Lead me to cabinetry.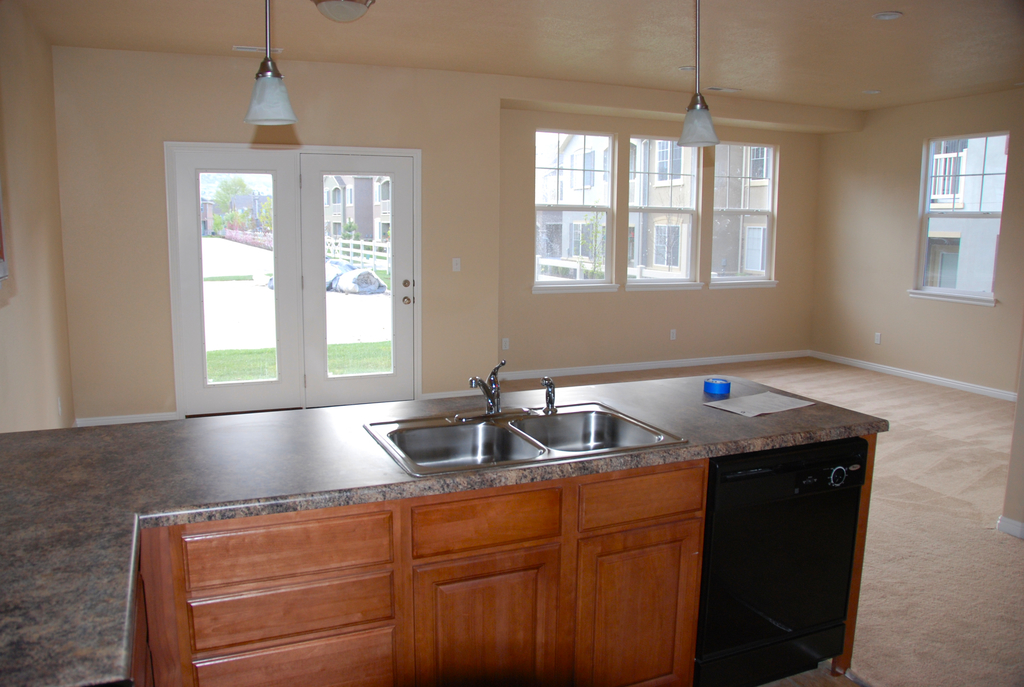
Lead to select_region(694, 431, 874, 686).
